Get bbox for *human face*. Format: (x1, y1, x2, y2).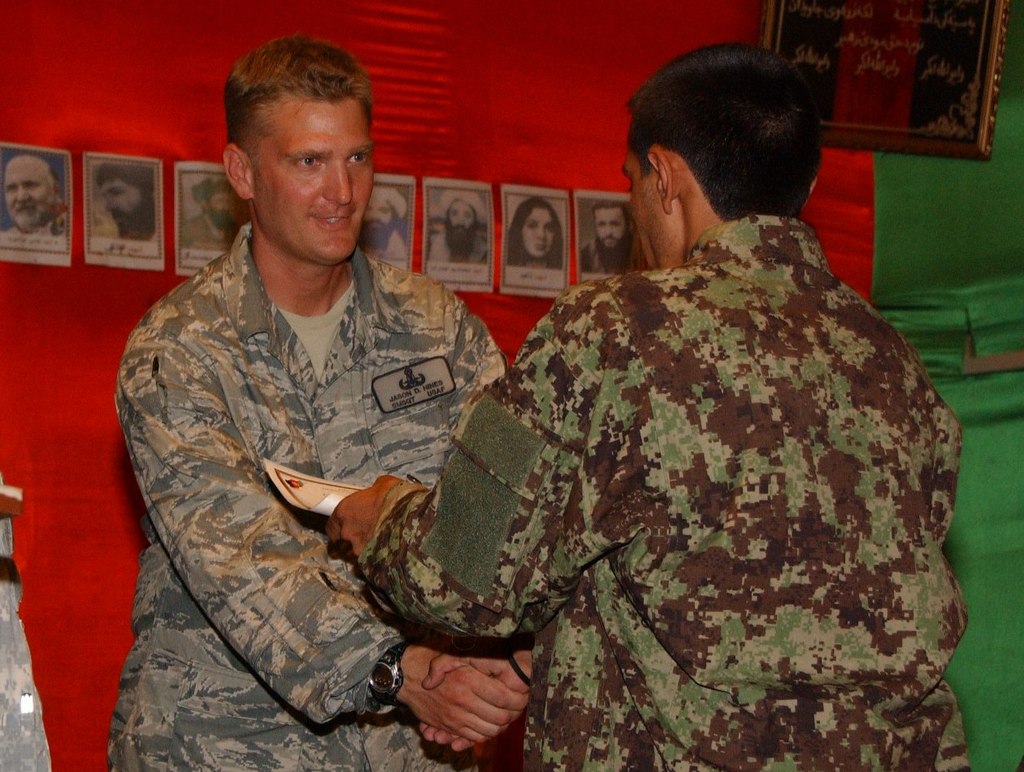
(6, 163, 54, 228).
